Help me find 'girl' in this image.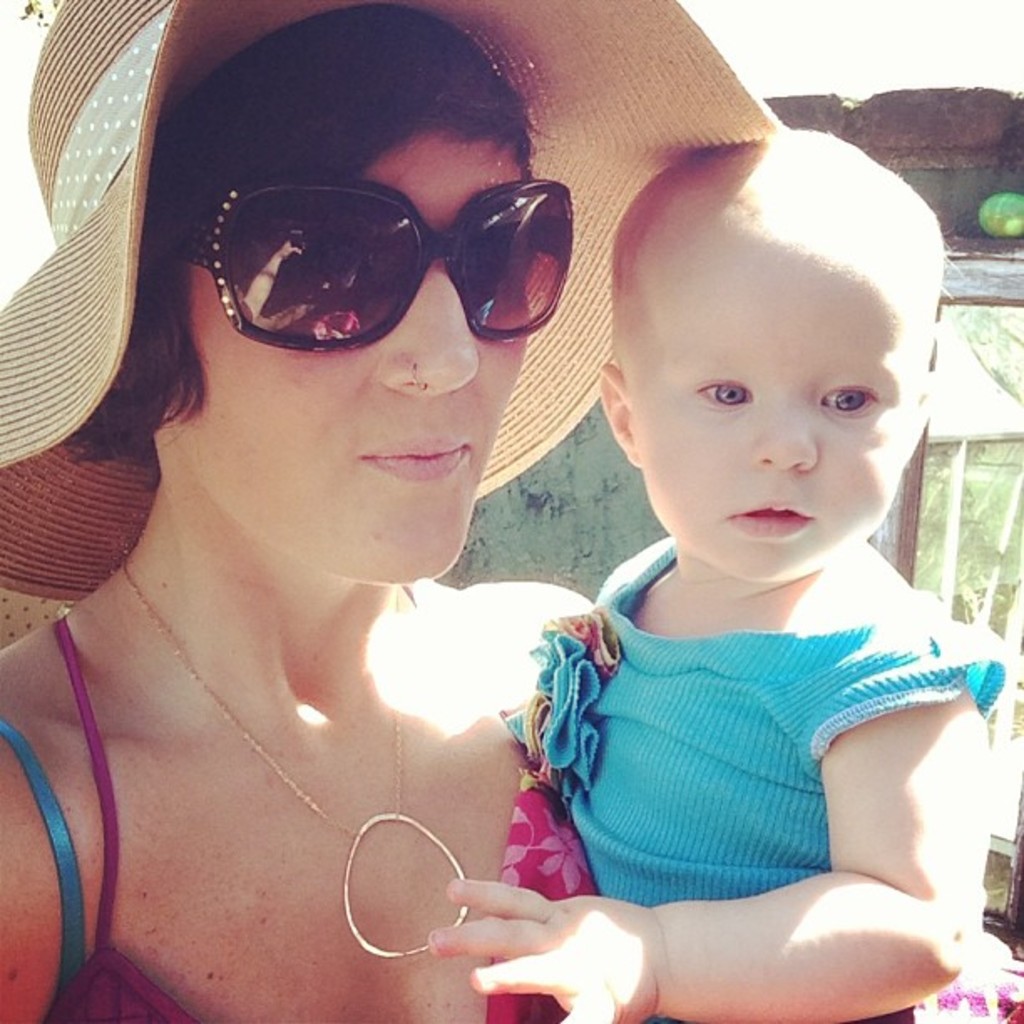
Found it: l=430, t=127, r=1022, b=1022.
